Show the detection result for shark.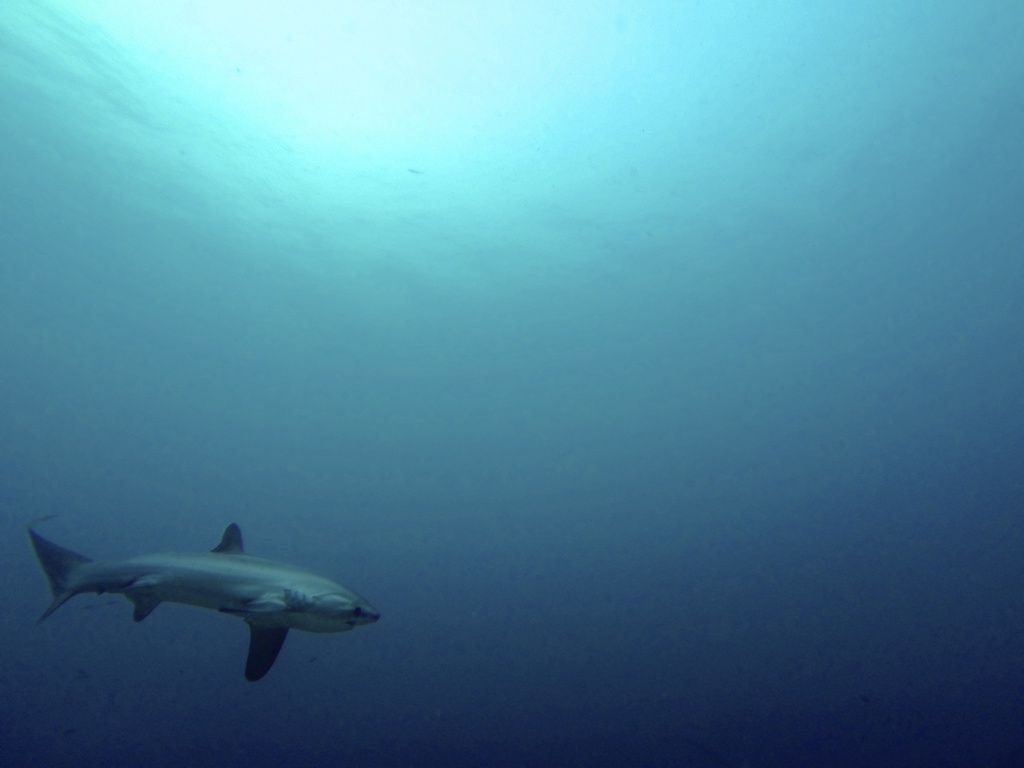
bbox=(30, 514, 376, 675).
